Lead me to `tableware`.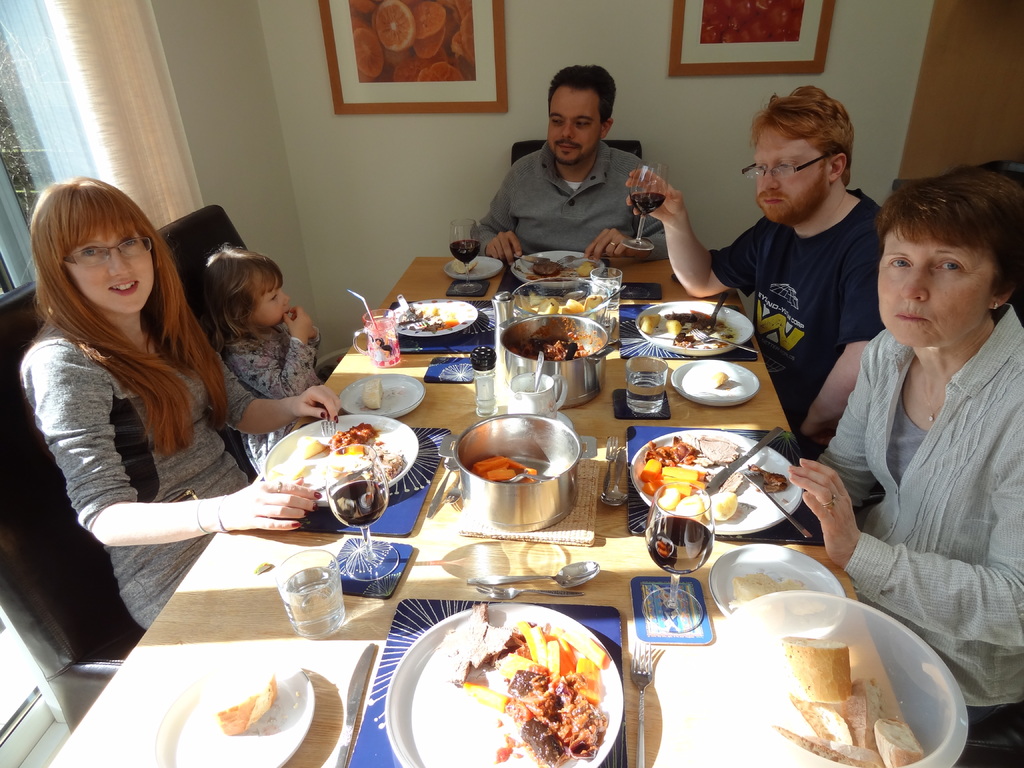
Lead to bbox(273, 547, 348, 639).
